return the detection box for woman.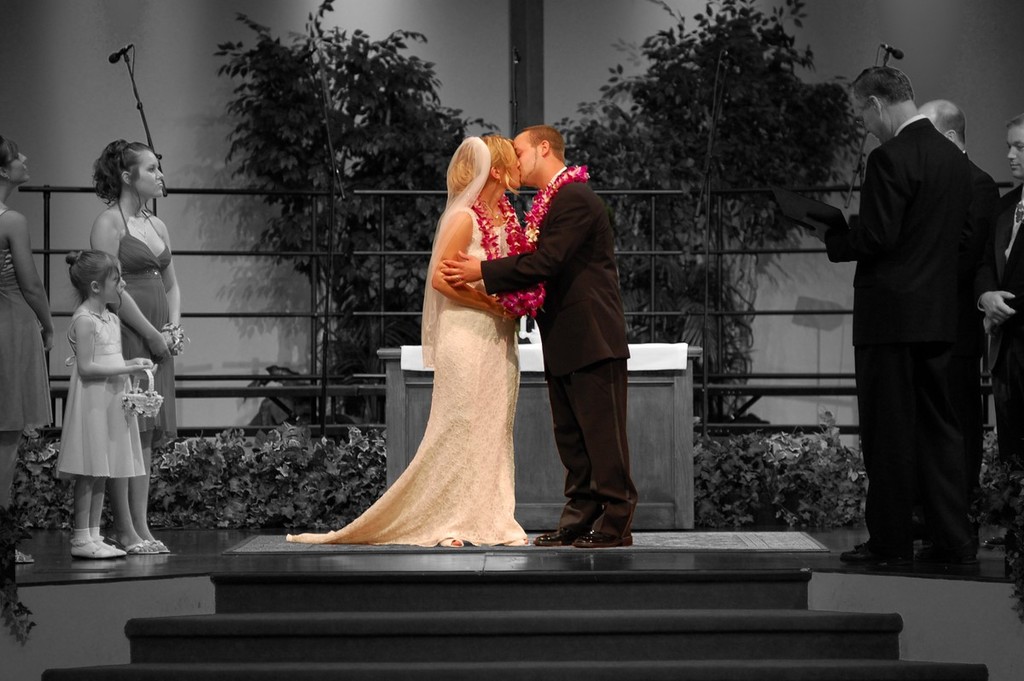
locate(86, 127, 200, 529).
